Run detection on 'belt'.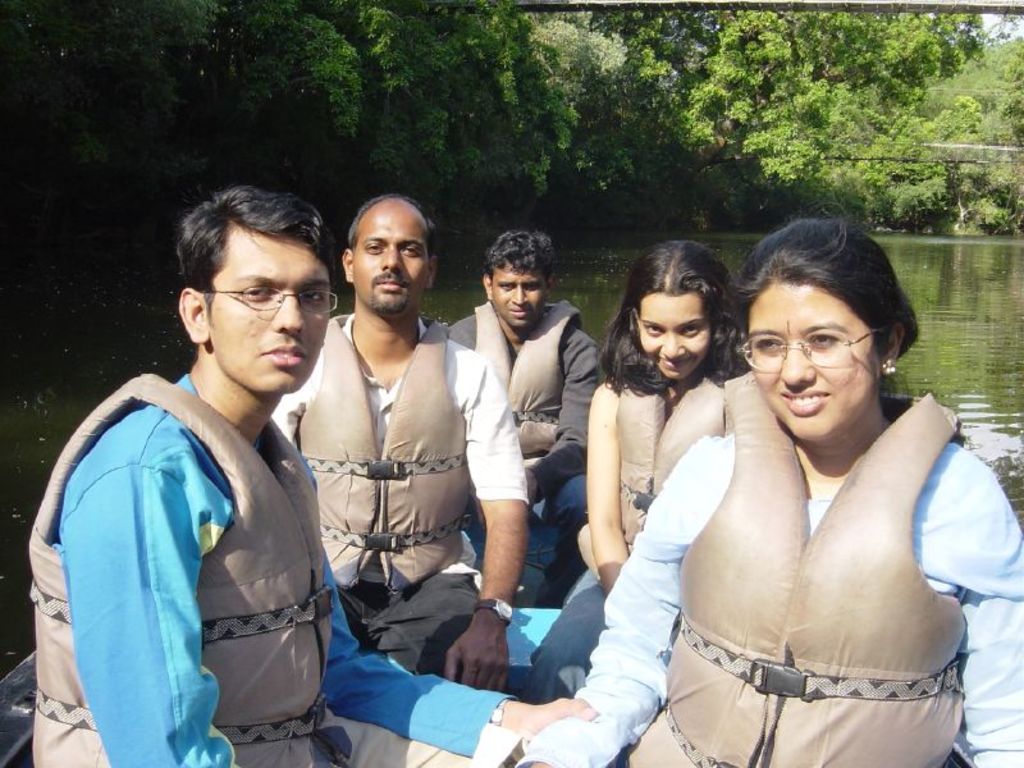
Result: 320:513:465:553.
